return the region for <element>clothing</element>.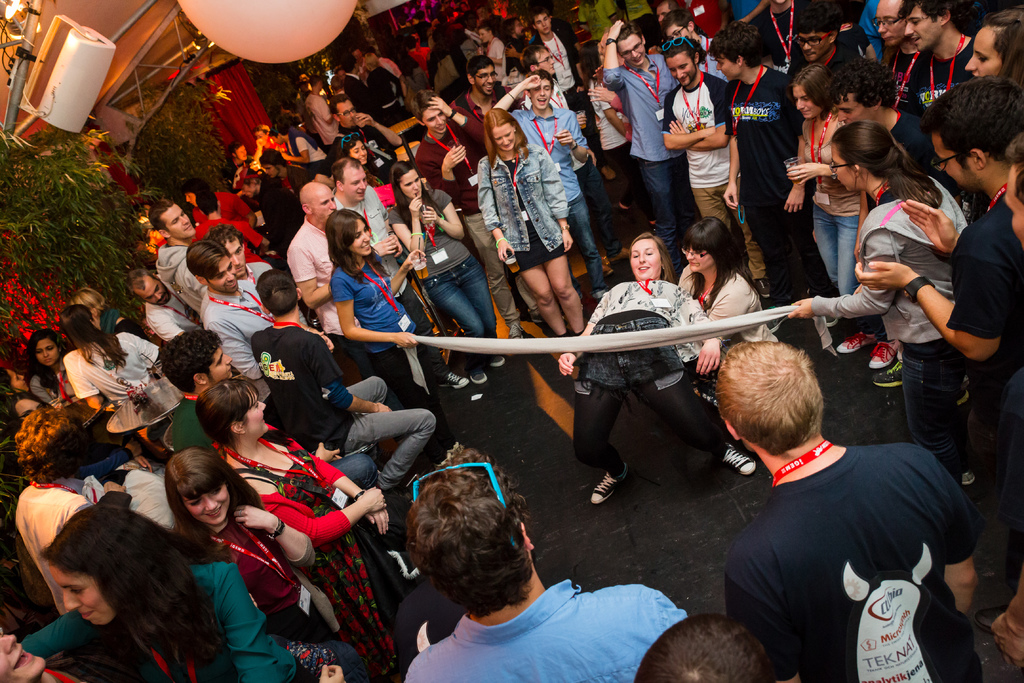
[left=724, top=449, right=992, bottom=682].
